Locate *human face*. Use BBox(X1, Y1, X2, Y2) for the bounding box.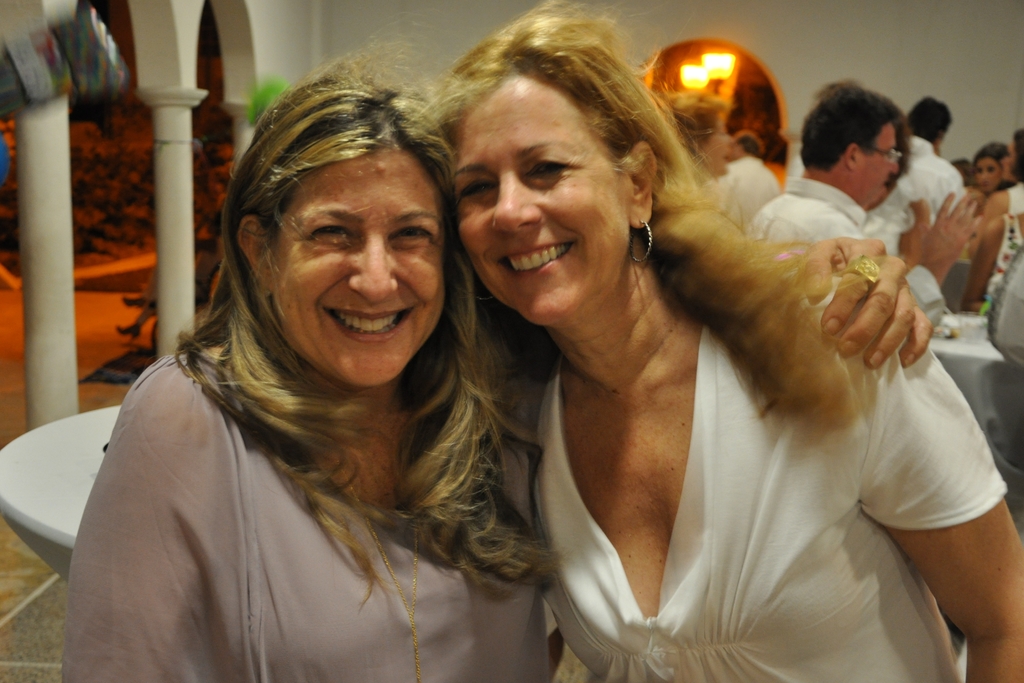
BBox(271, 142, 446, 379).
